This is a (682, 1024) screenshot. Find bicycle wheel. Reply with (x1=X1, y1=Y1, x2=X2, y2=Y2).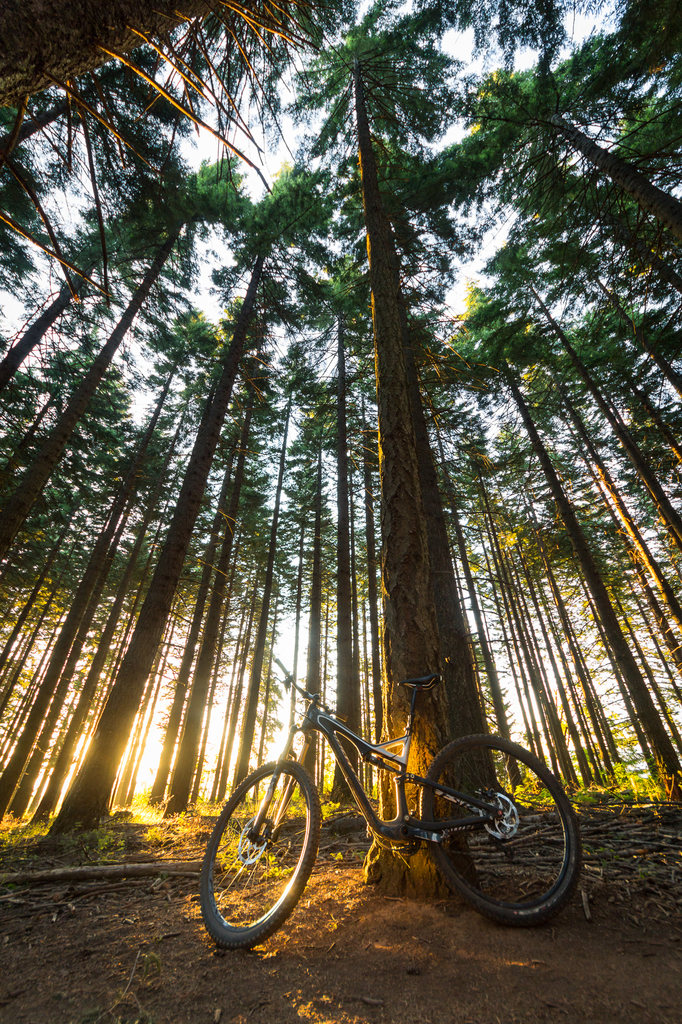
(x1=196, y1=748, x2=321, y2=953).
